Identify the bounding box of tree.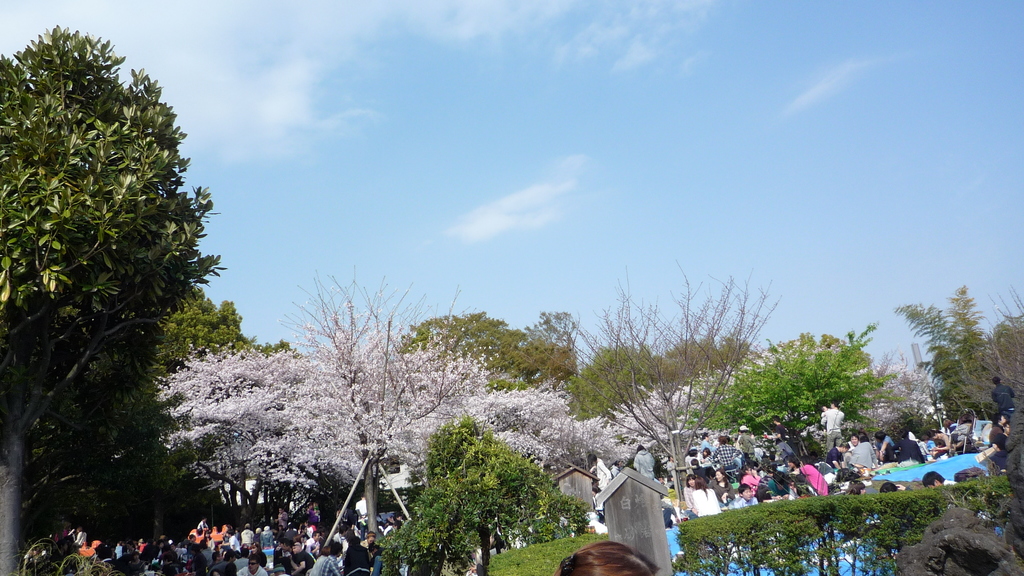
[left=6, top=0, right=214, bottom=514].
